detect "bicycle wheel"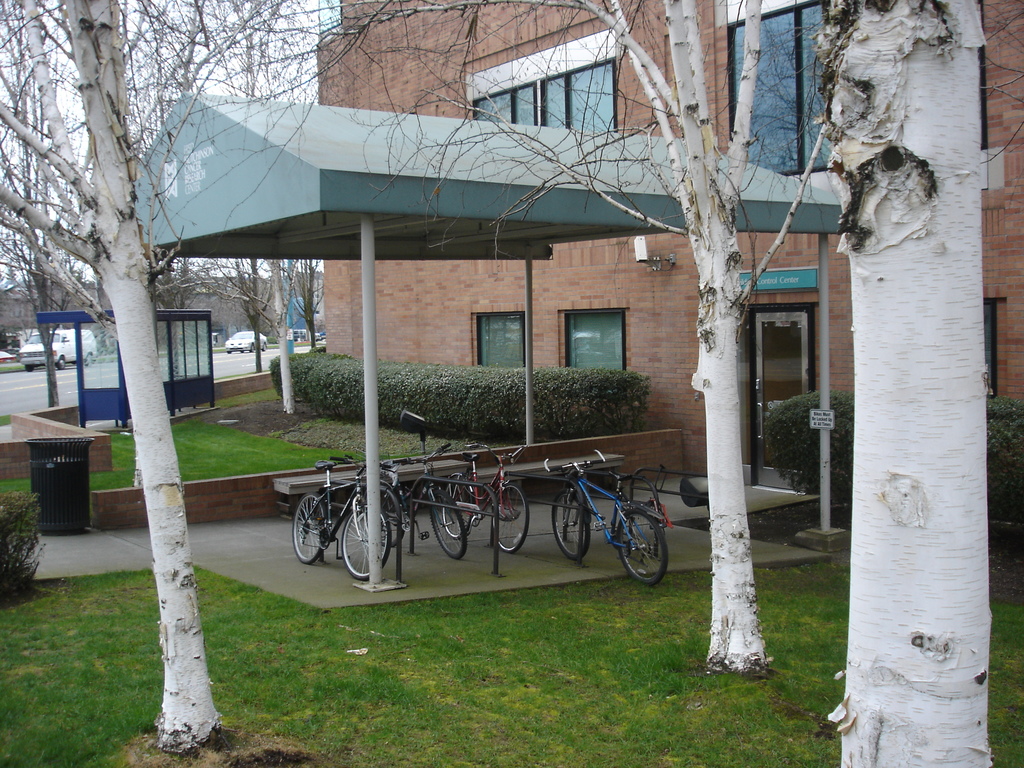
bbox(293, 492, 329, 564)
